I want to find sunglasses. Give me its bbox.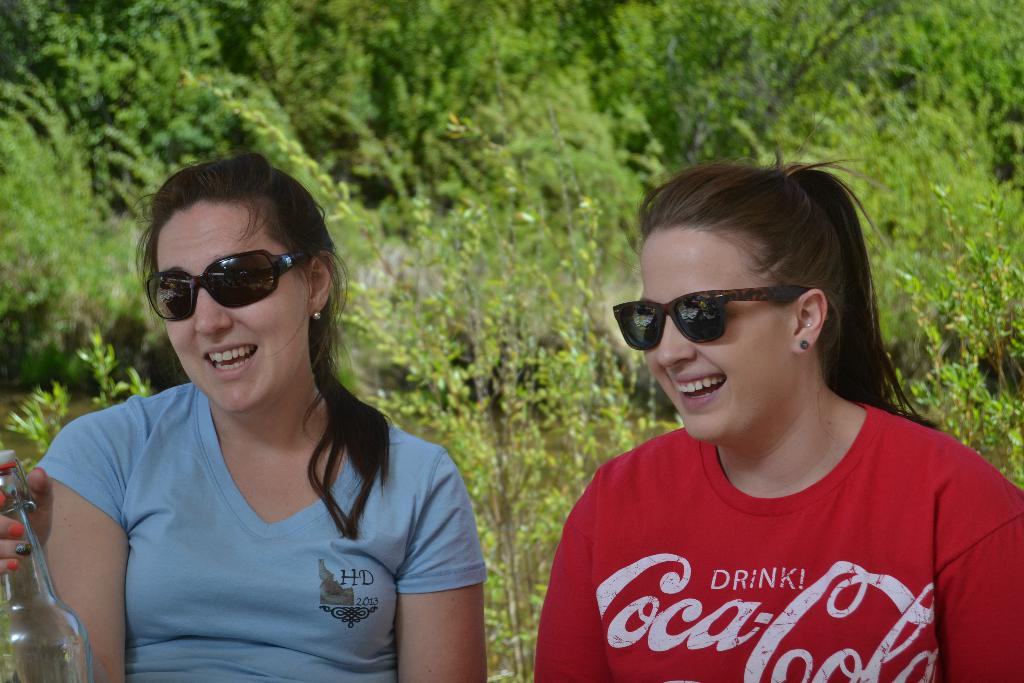
bbox=(611, 289, 815, 350).
